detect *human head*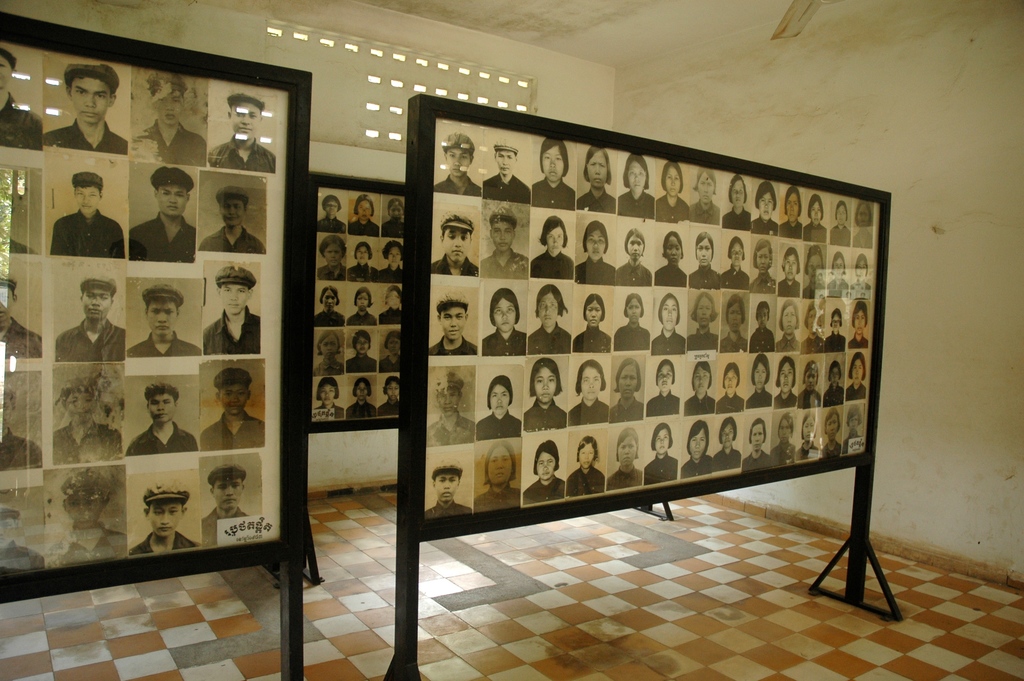
bbox=[141, 382, 180, 420]
